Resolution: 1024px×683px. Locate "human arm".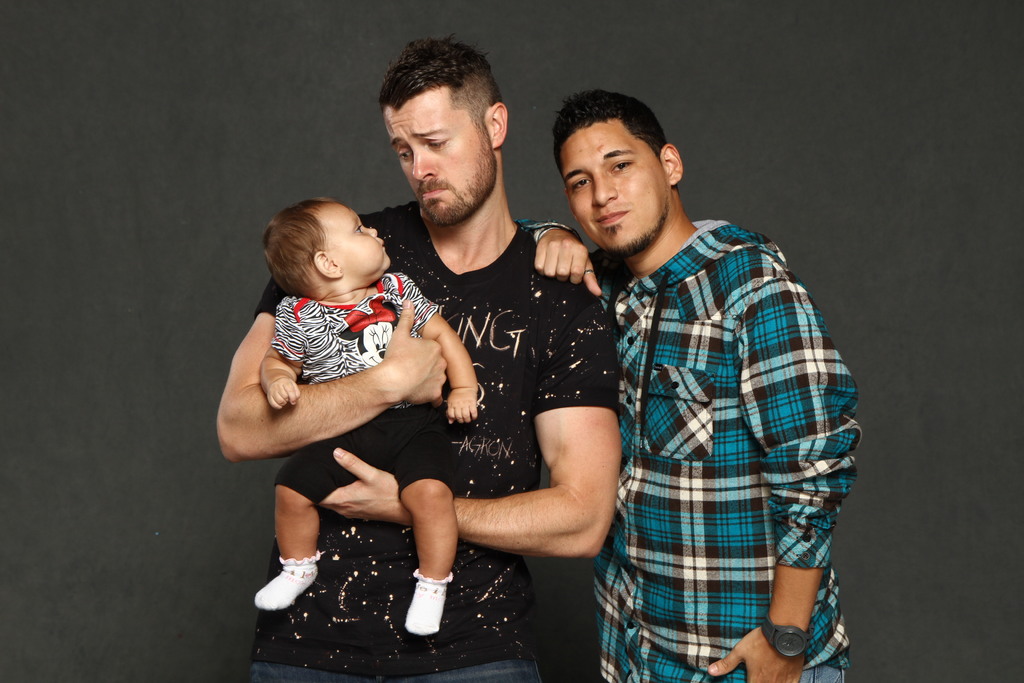
<box>523,213,610,295</box>.
